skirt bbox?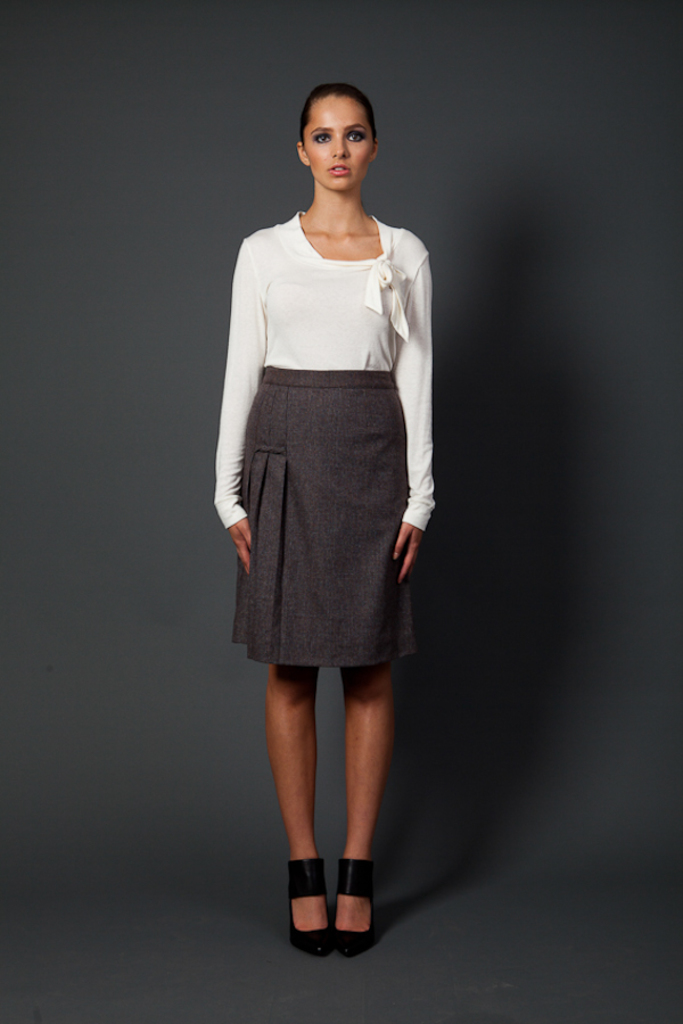
(230,371,418,668)
